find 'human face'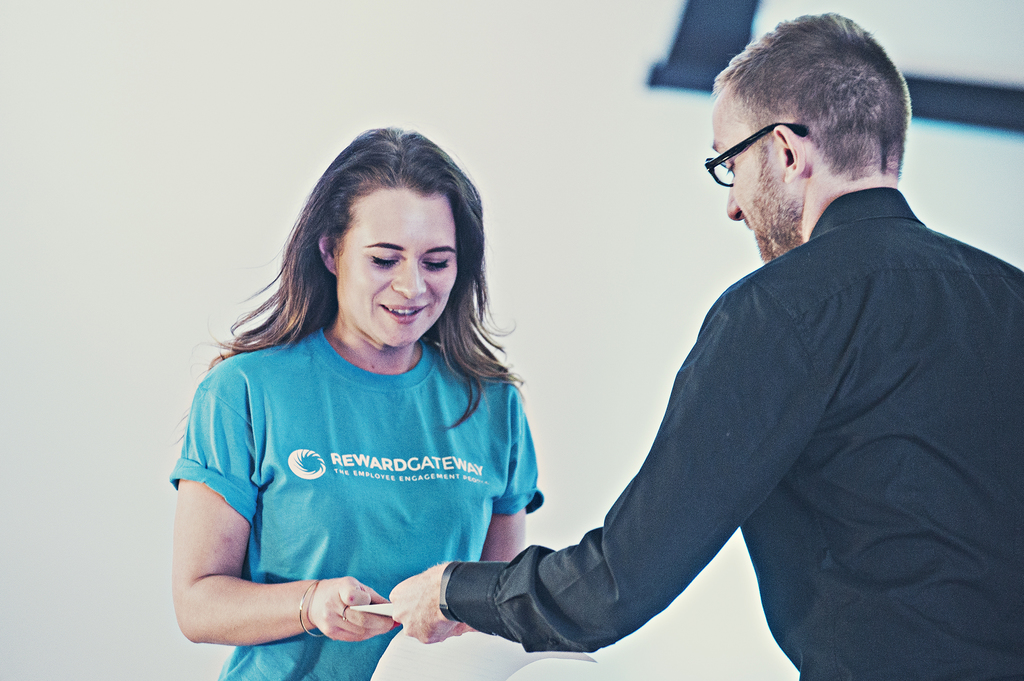
bbox=(324, 193, 468, 344)
